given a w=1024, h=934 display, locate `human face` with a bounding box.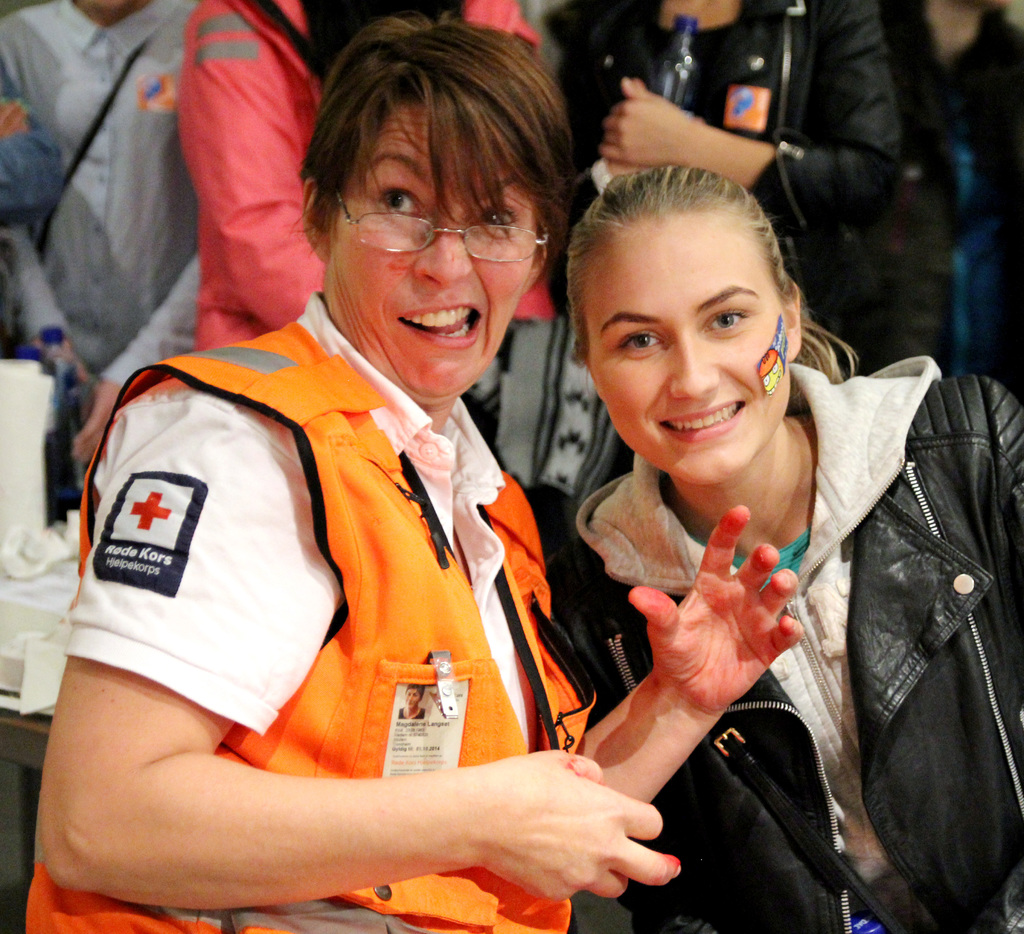
Located: bbox=(589, 219, 793, 480).
